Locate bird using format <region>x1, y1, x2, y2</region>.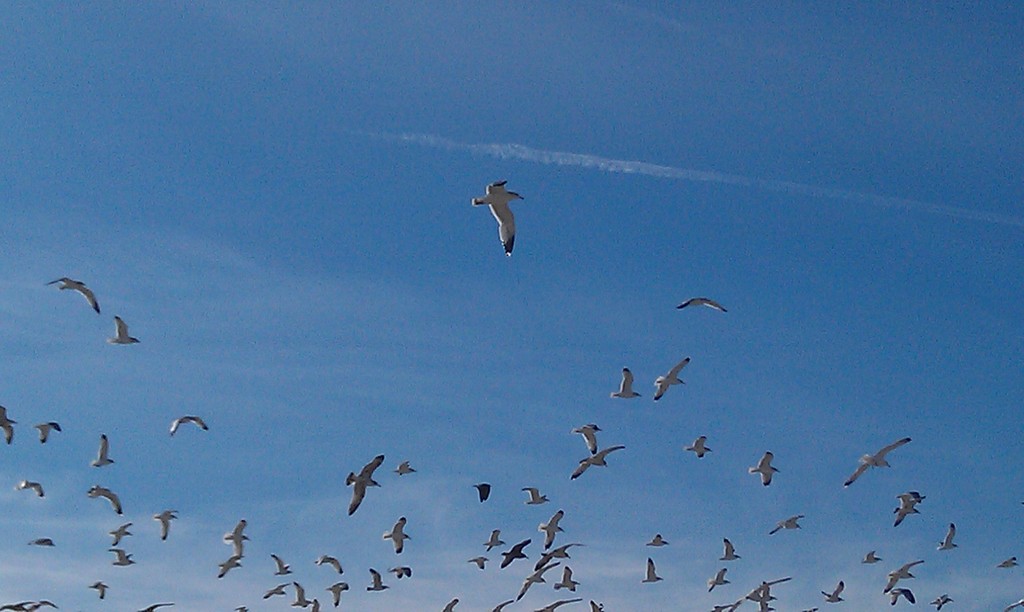
<region>470, 177, 524, 259</region>.
